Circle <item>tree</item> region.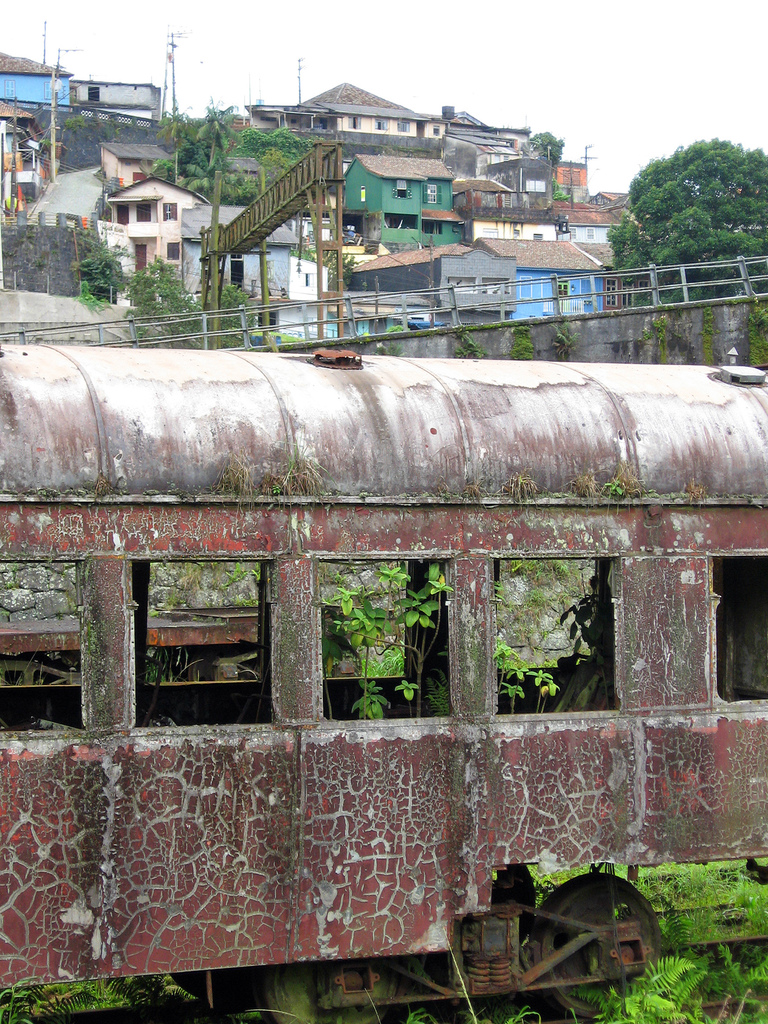
Region: {"x1": 248, "y1": 125, "x2": 345, "y2": 163}.
